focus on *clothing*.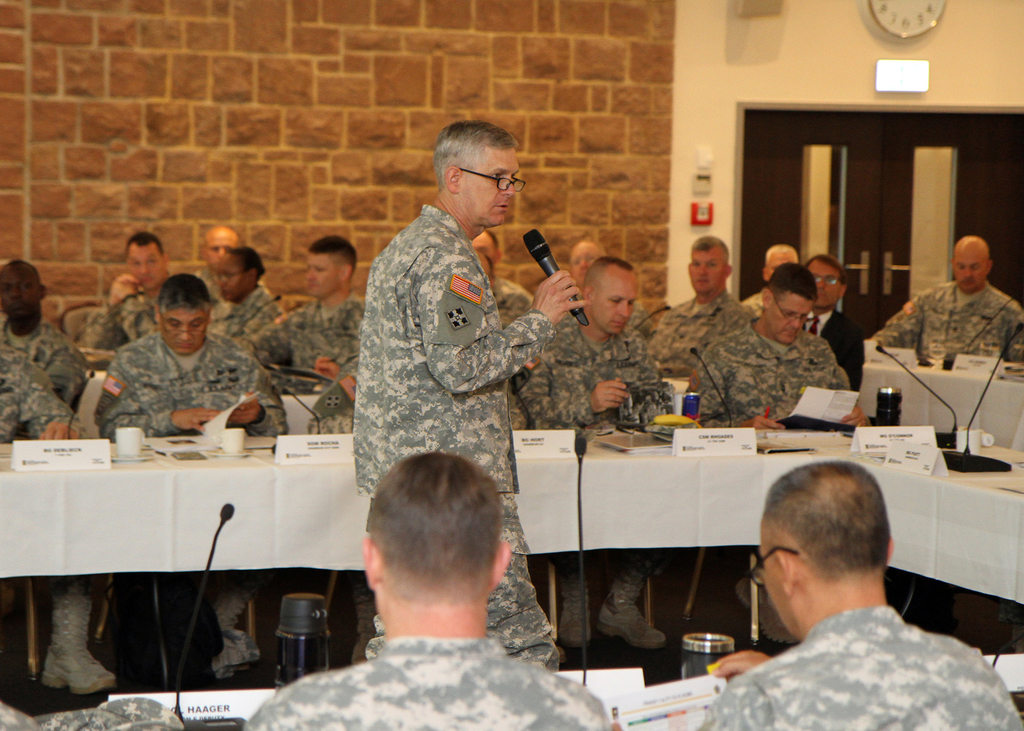
Focused at bbox=[707, 615, 1023, 730].
